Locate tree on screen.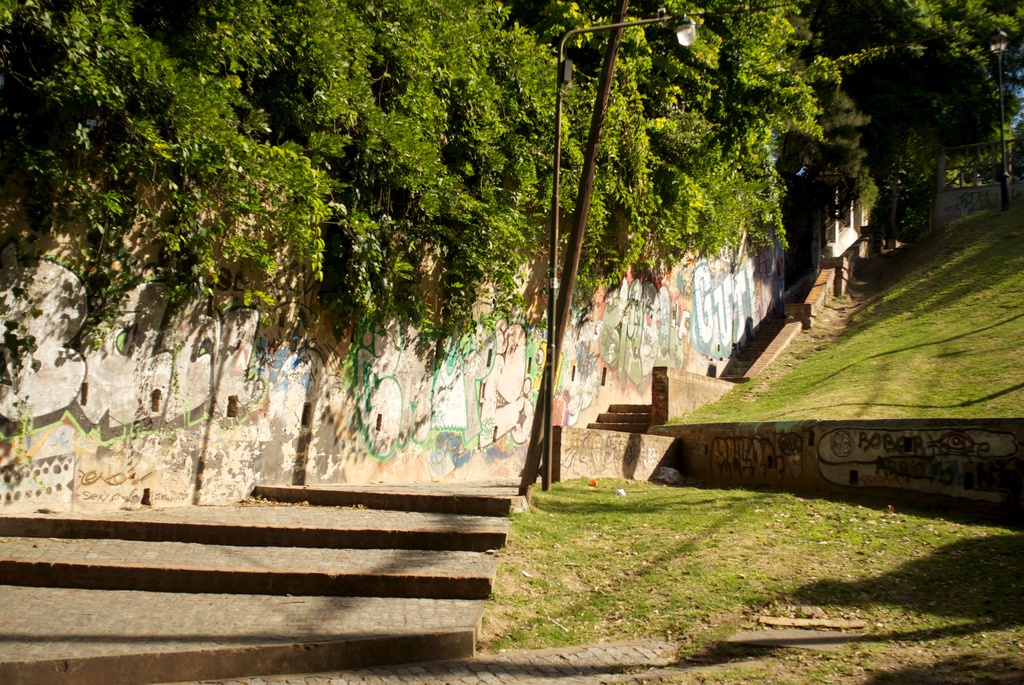
On screen at box(358, 0, 667, 298).
